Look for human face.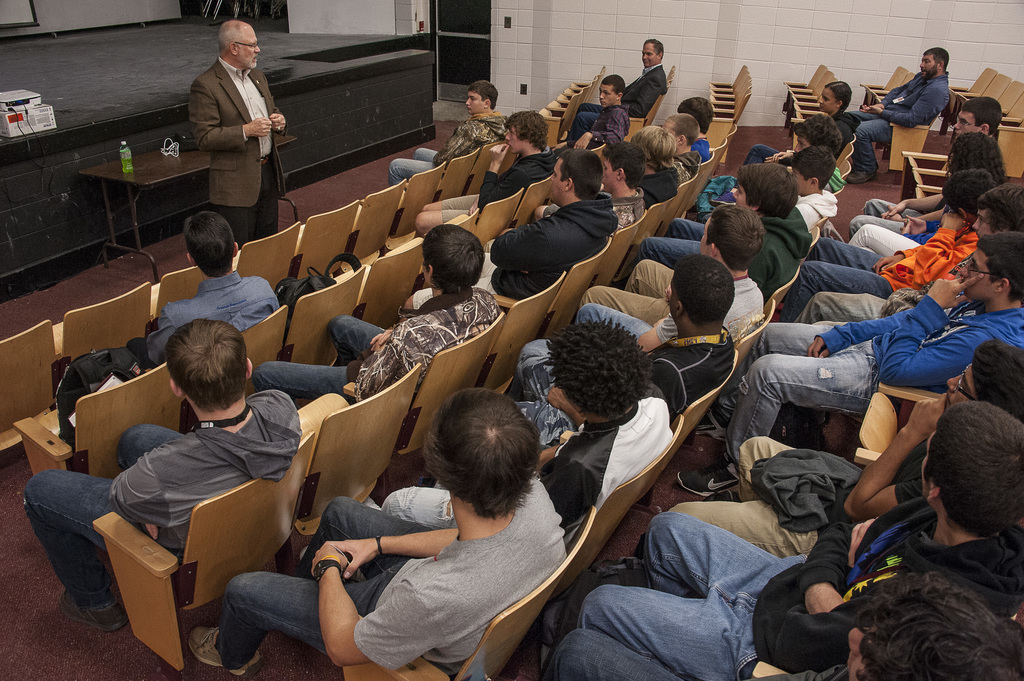
Found: [462, 91, 482, 116].
